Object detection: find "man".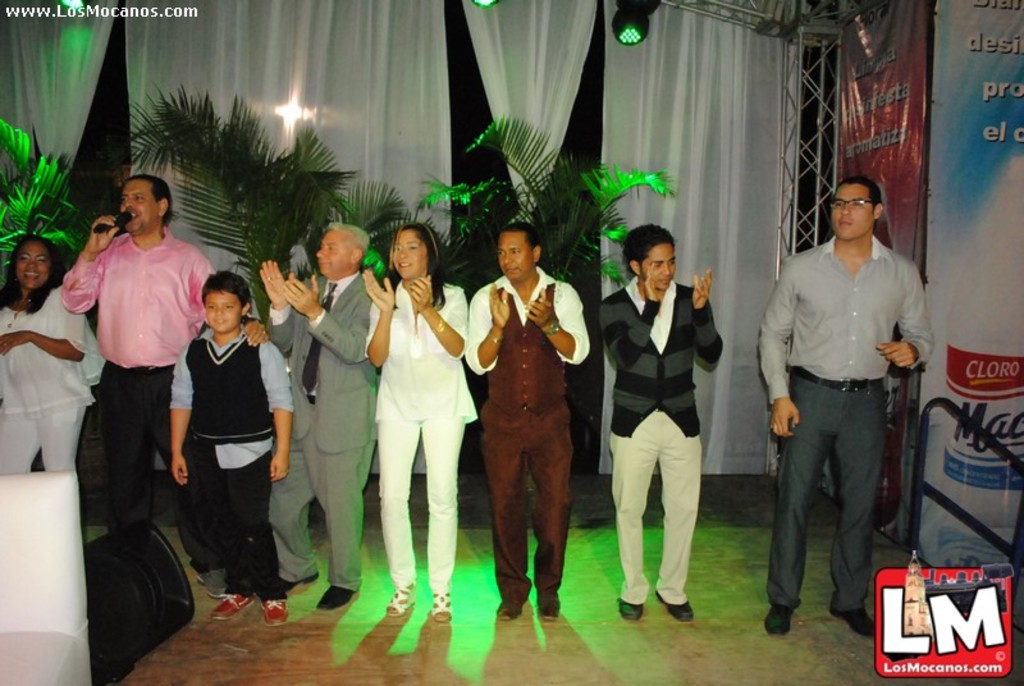
[755, 170, 931, 642].
